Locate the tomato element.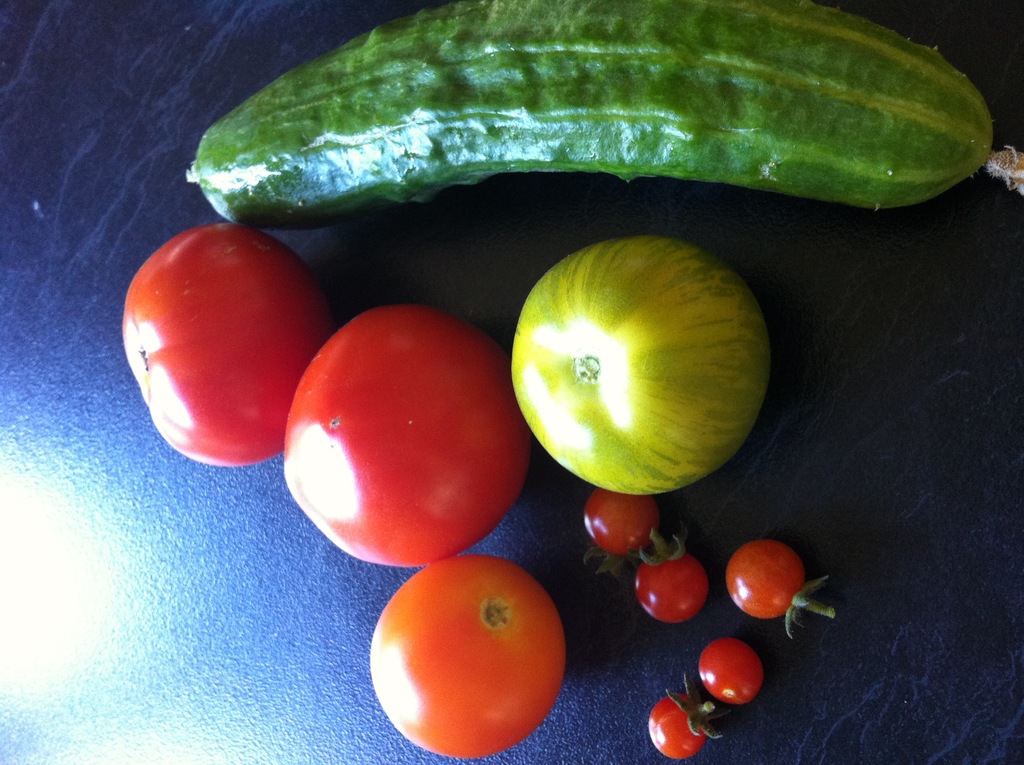
Element bbox: region(634, 529, 708, 627).
